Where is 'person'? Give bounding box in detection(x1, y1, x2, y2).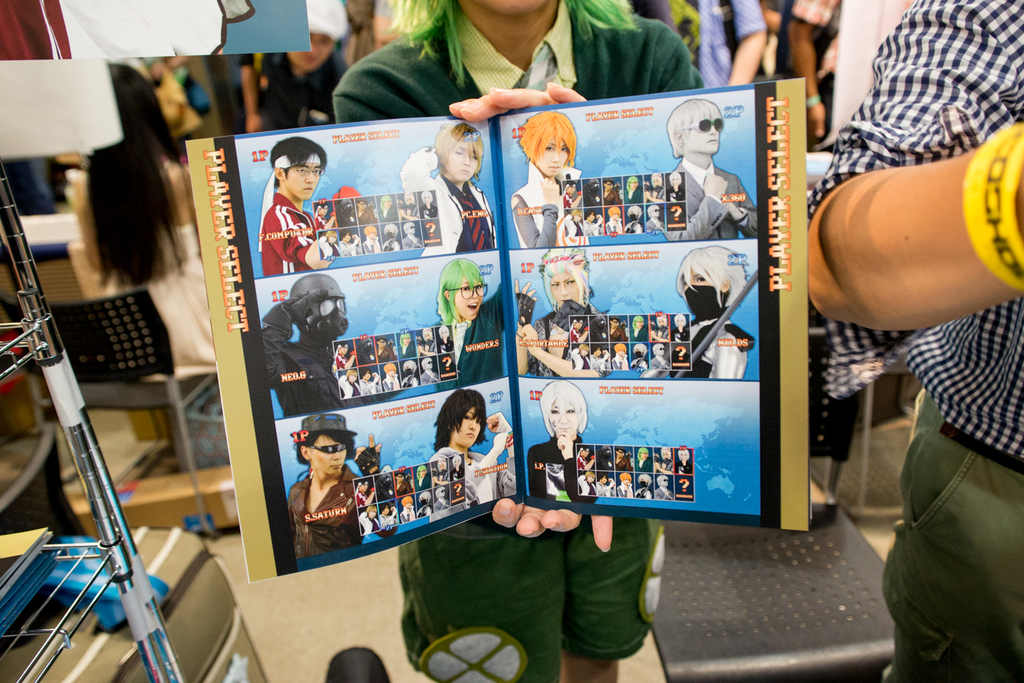
detection(631, 0, 771, 87).
